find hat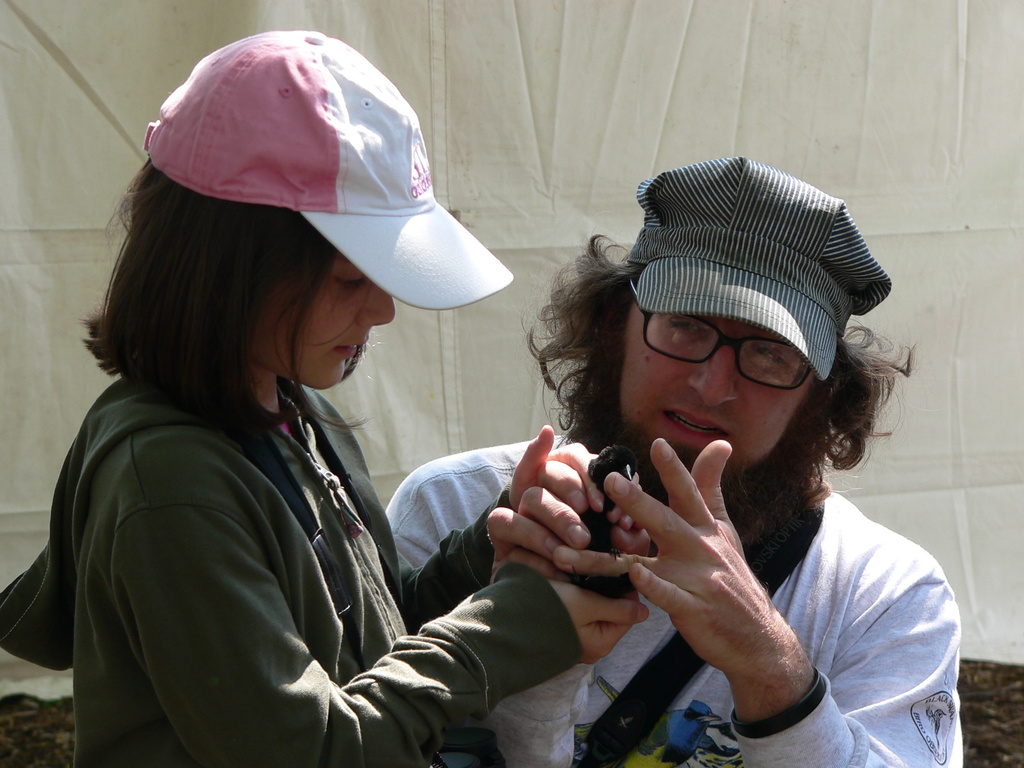
627:155:891:383
